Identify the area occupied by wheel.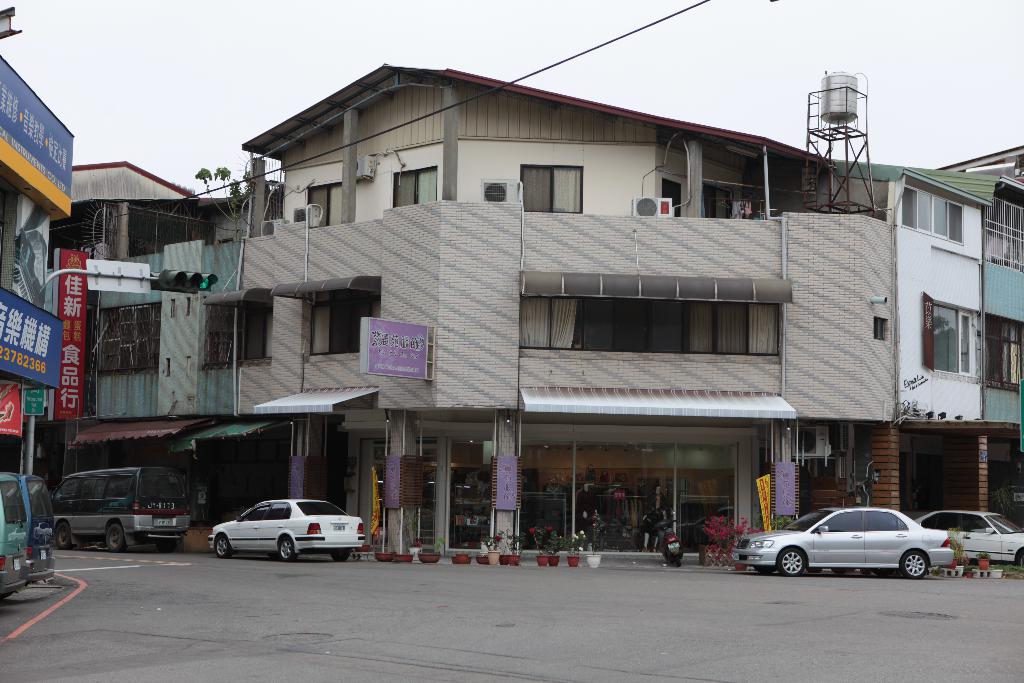
Area: 276,533,294,563.
